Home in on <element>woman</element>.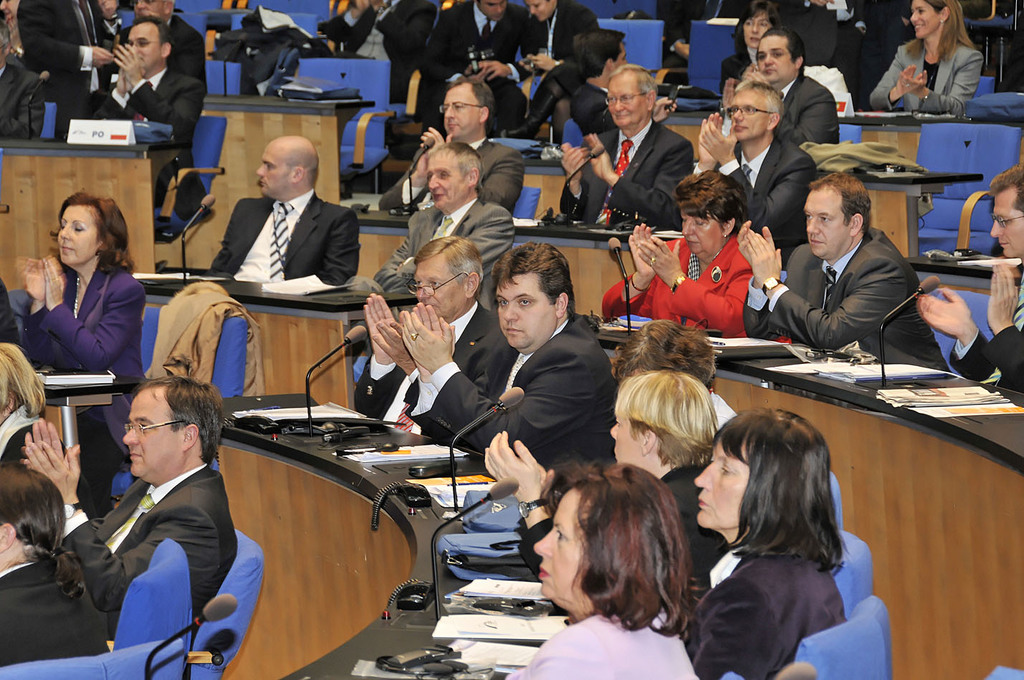
Homed in at [x1=0, y1=461, x2=127, y2=659].
